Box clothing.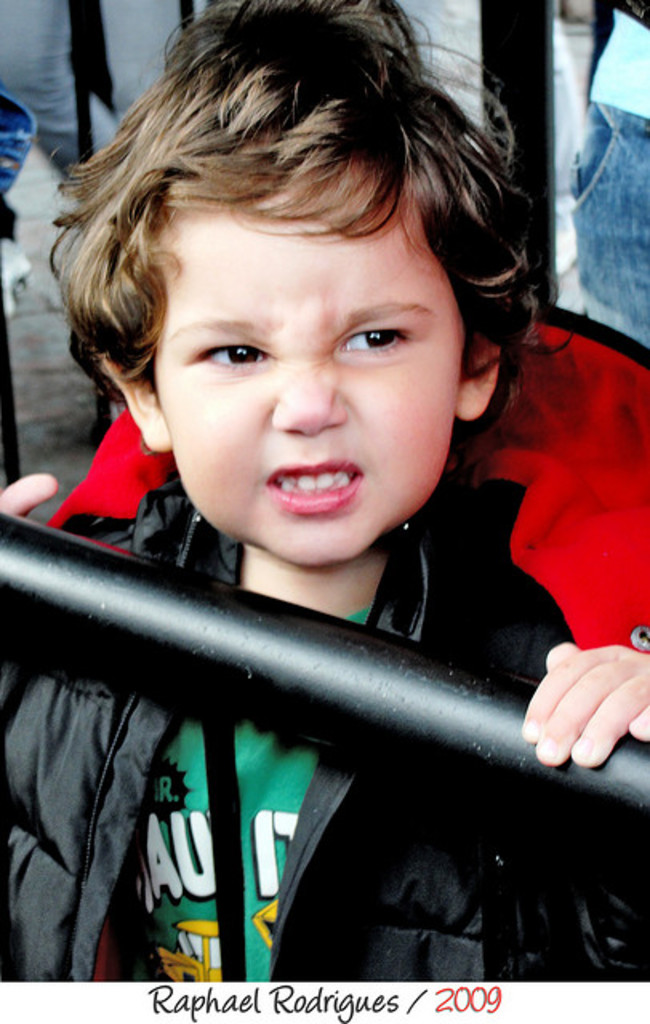
[45, 250, 602, 1010].
